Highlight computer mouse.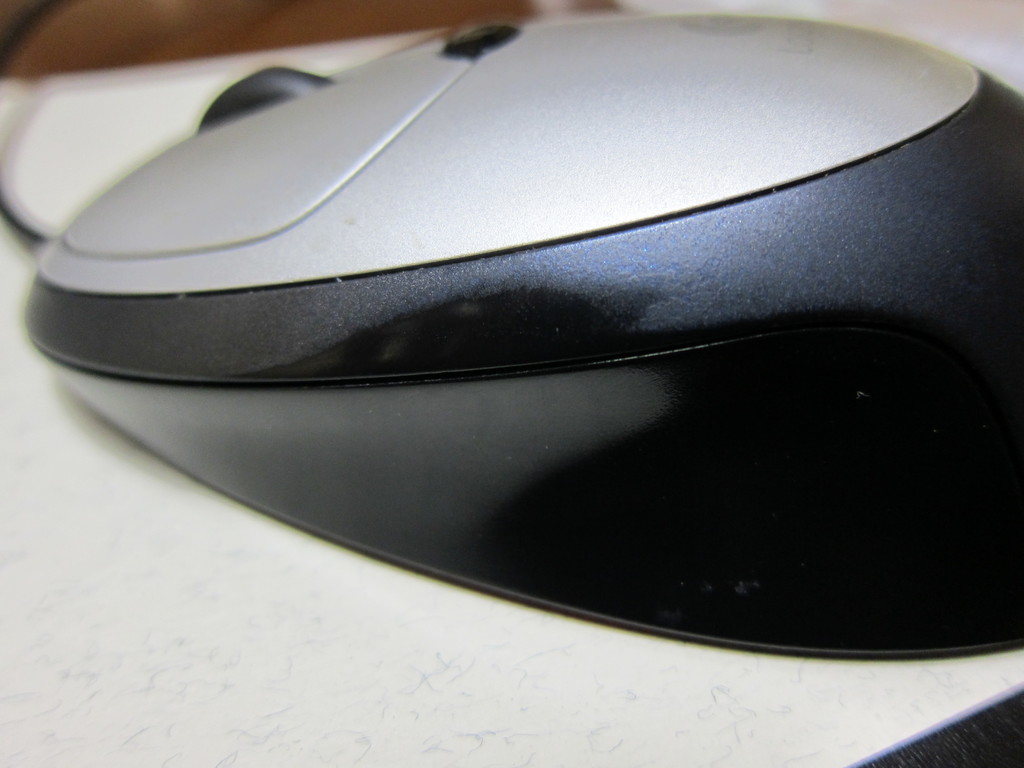
Highlighted region: locate(20, 15, 1023, 663).
